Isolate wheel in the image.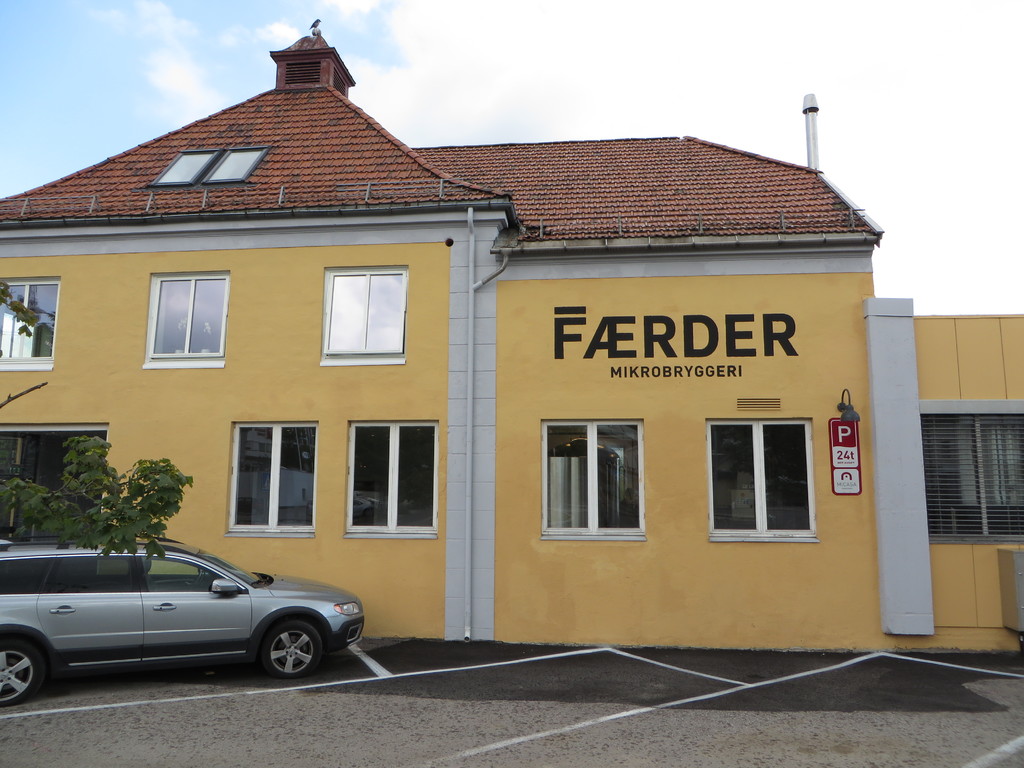
Isolated region: <bbox>259, 617, 327, 684</bbox>.
